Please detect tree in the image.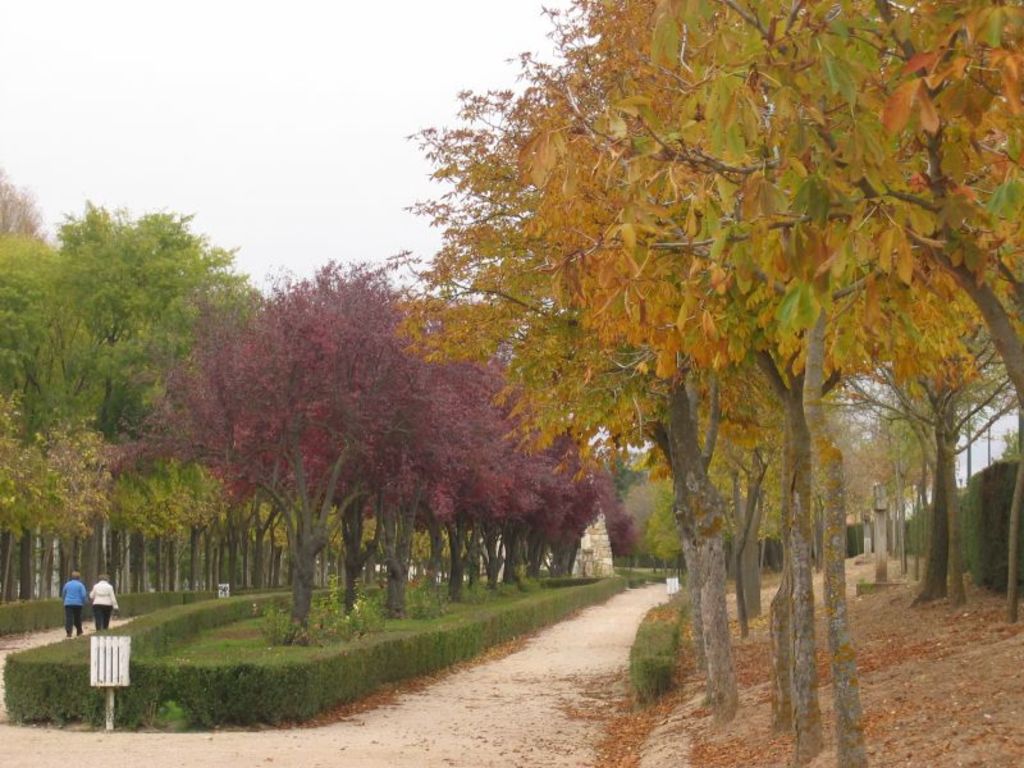
rect(616, 0, 1023, 616).
